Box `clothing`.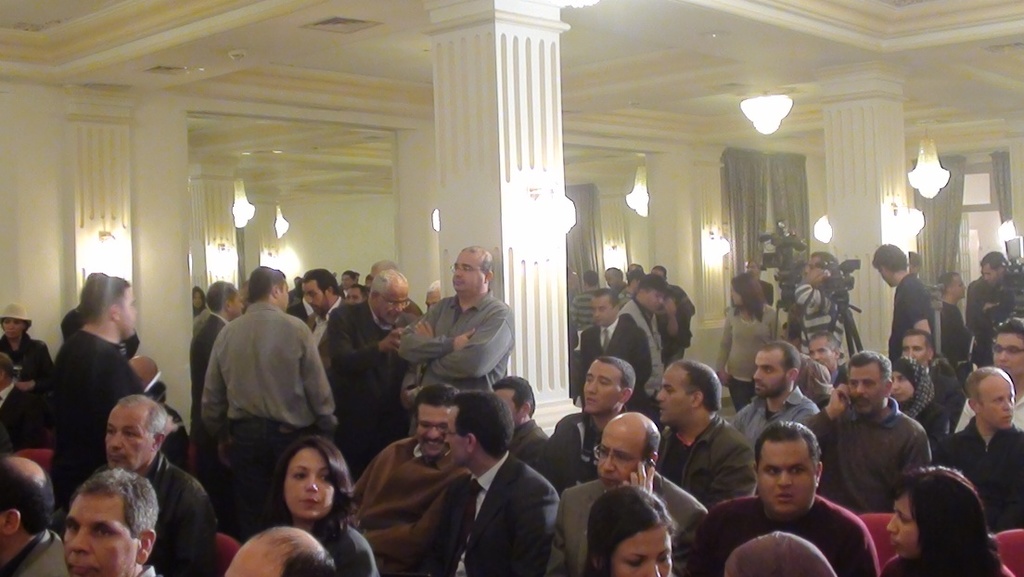
(x1=872, y1=553, x2=1014, y2=576).
